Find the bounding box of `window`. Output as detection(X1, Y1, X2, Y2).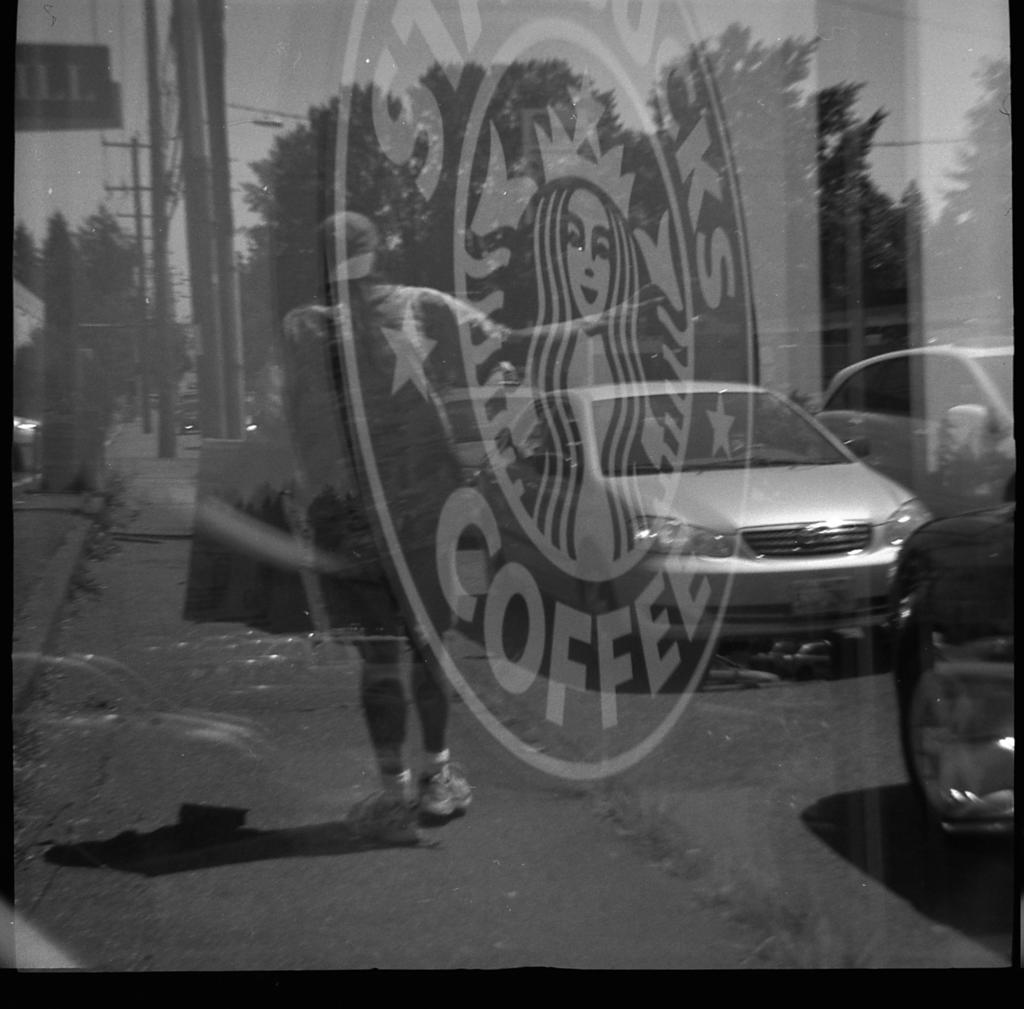
detection(920, 351, 999, 433).
